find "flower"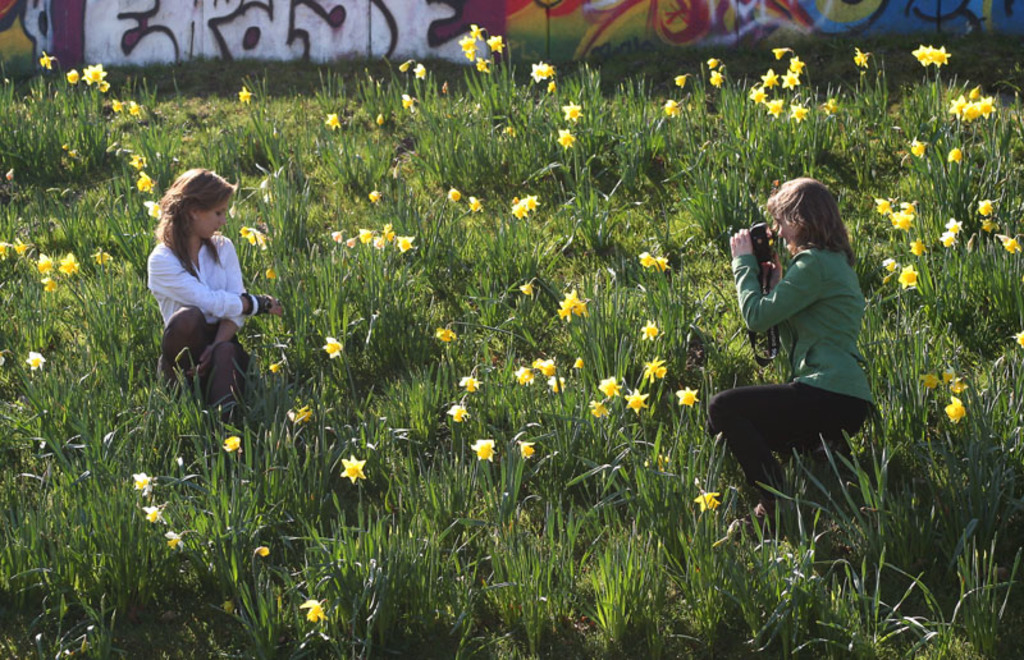
left=637, top=243, right=658, bottom=270
